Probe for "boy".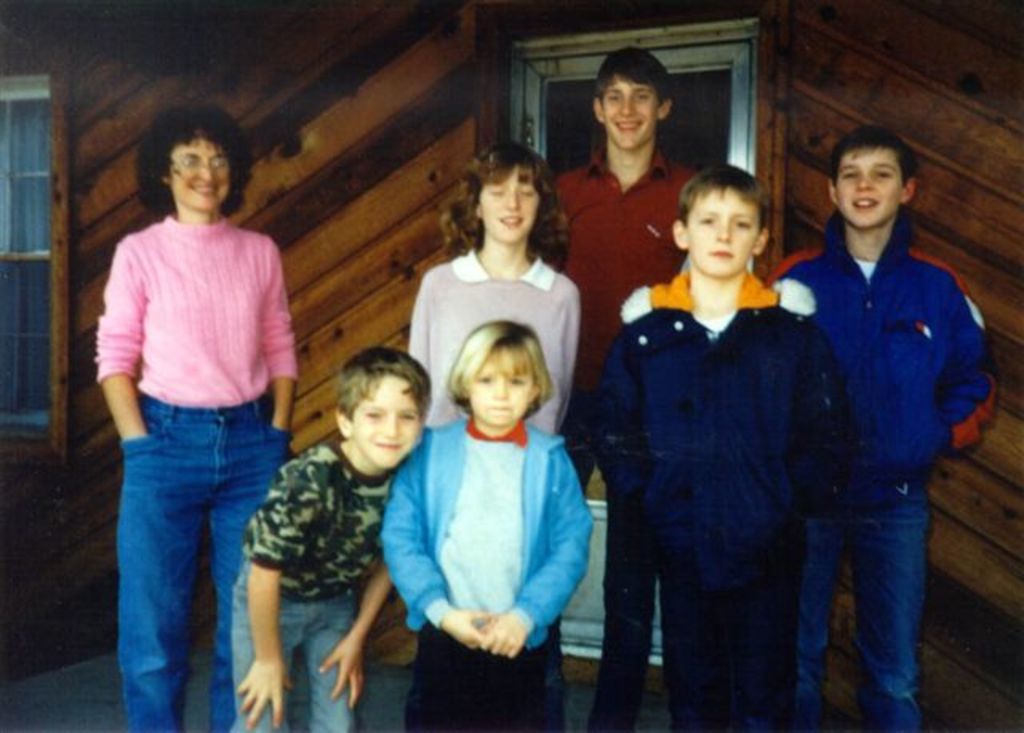
Probe result: (229, 342, 432, 731).
